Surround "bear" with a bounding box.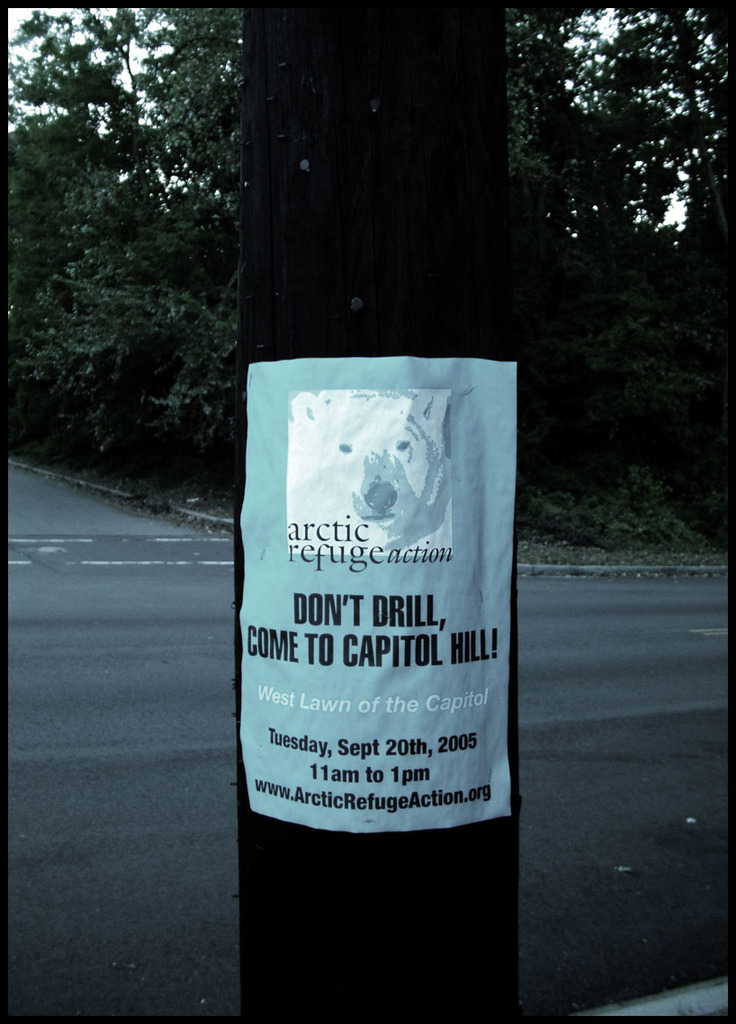
detection(283, 384, 453, 556).
